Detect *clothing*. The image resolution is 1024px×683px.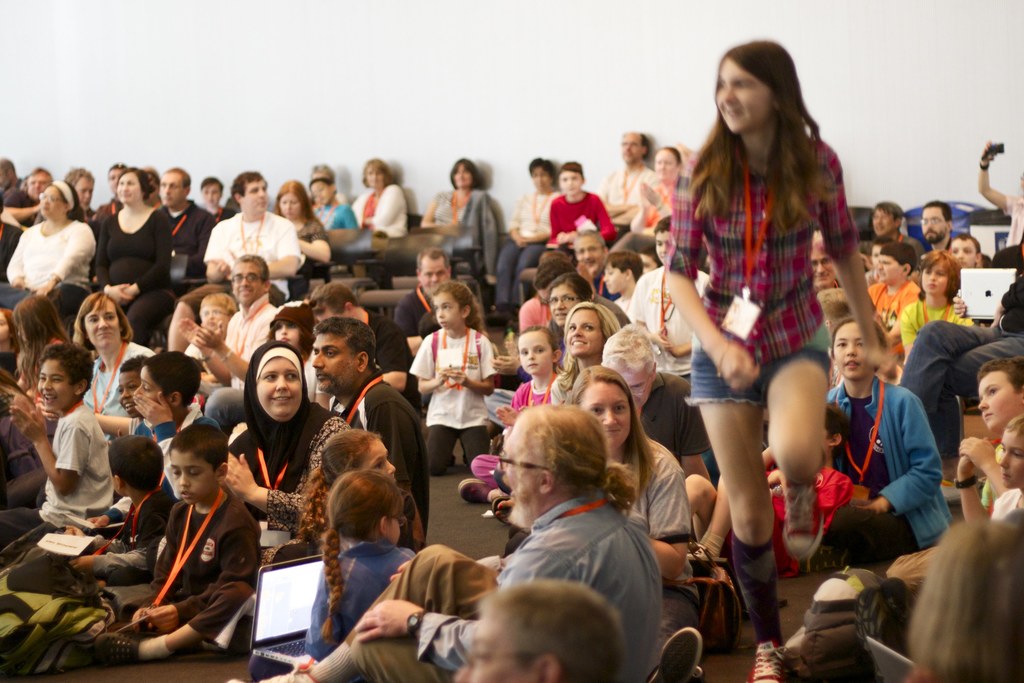
Rect(311, 508, 672, 682).
